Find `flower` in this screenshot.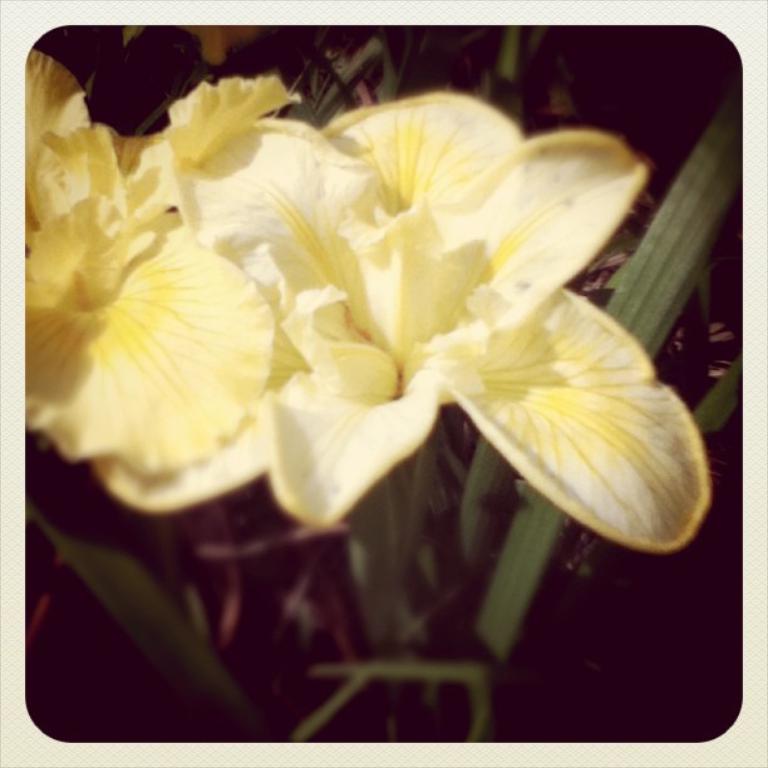
The bounding box for `flower` is select_region(16, 46, 300, 477).
